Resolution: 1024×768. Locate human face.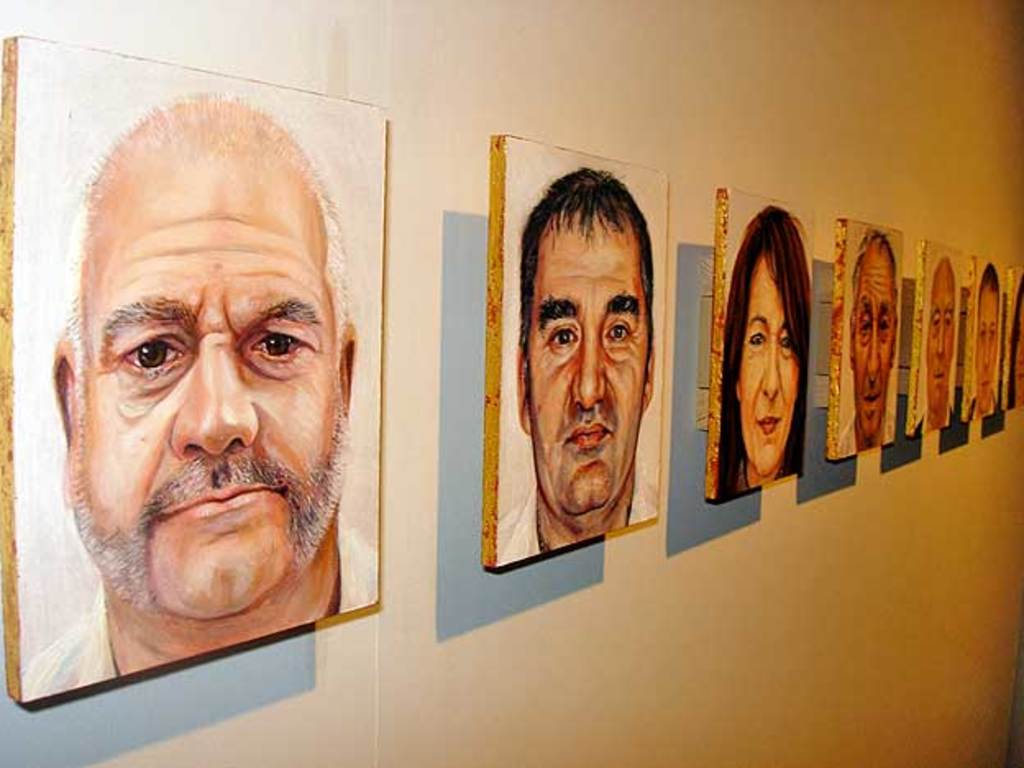
Rect(980, 289, 999, 415).
